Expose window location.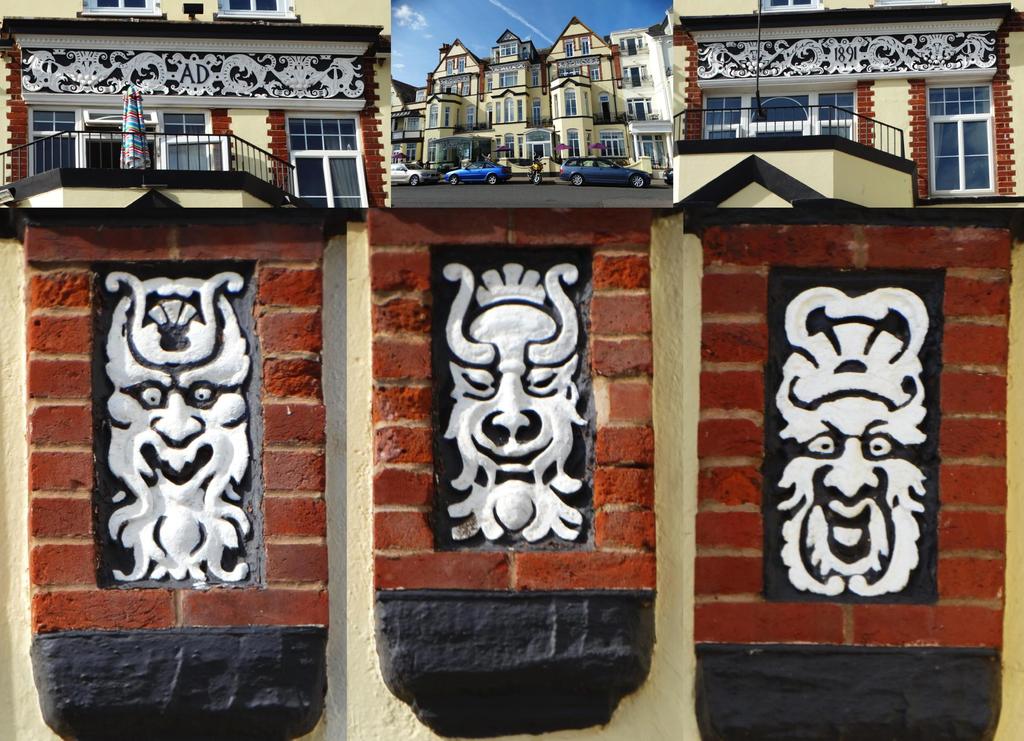
Exposed at x1=568 y1=131 x2=584 y2=161.
